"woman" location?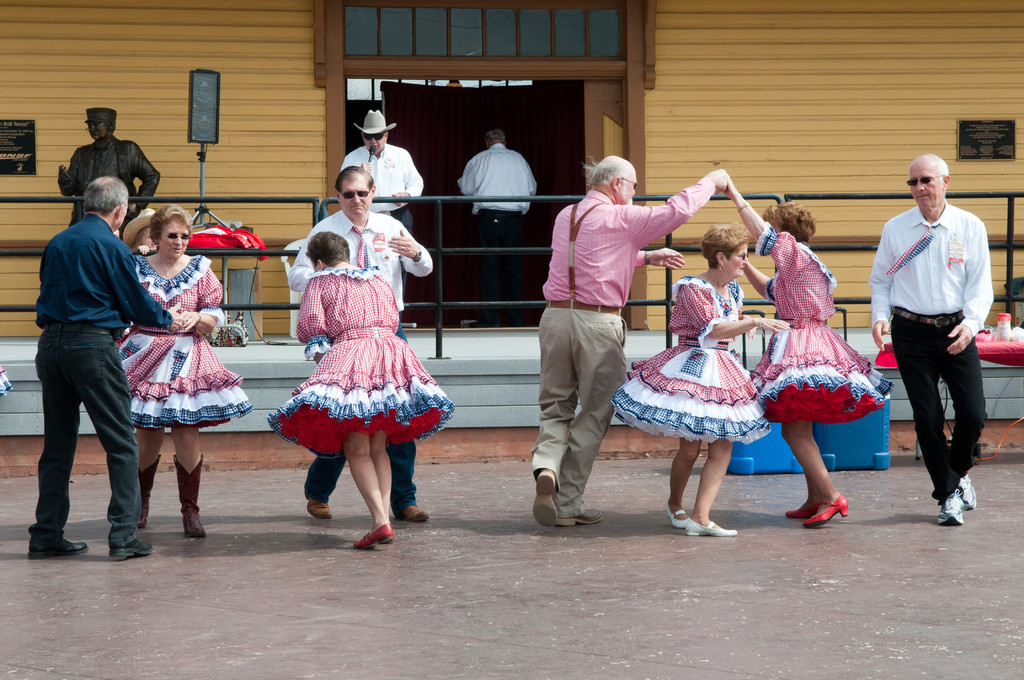
rect(611, 222, 788, 537)
